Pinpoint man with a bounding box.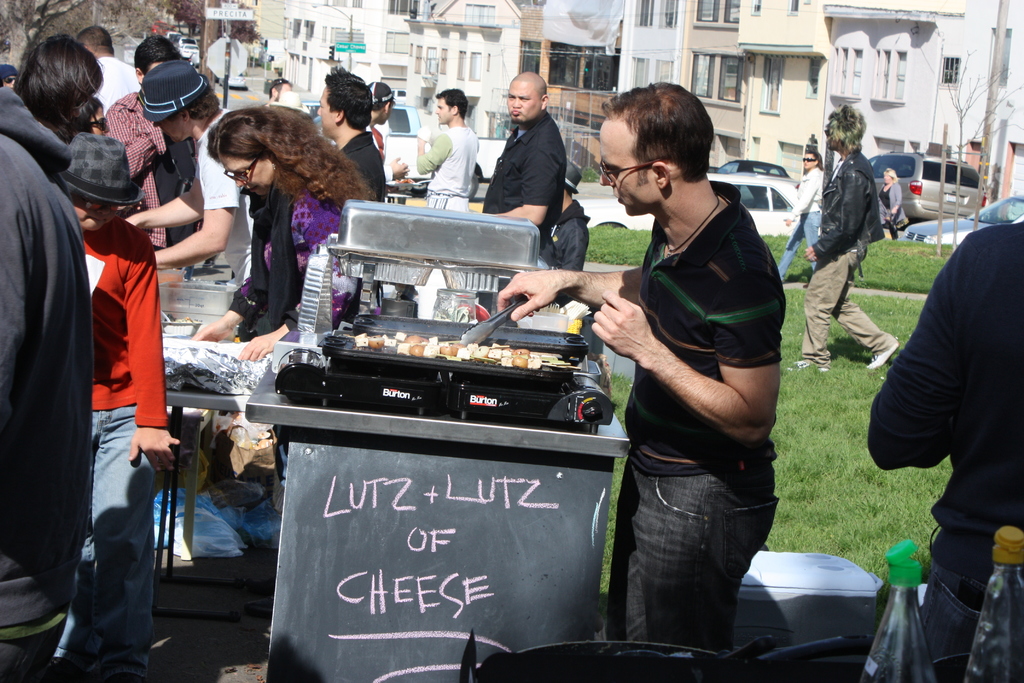
select_region(0, 64, 21, 91).
